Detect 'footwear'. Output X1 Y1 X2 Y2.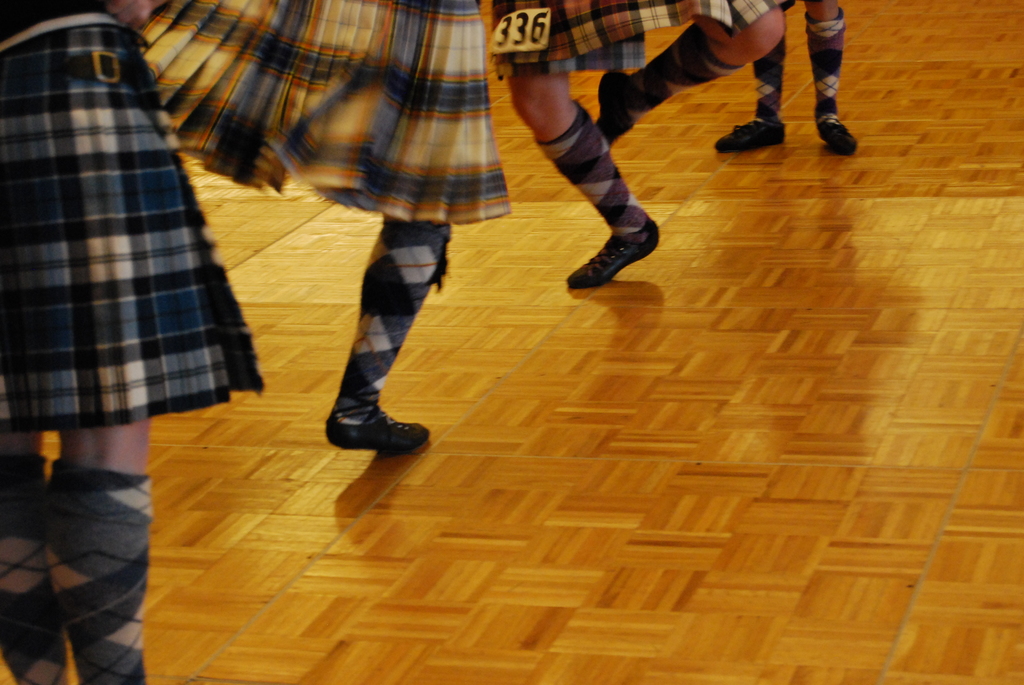
593 64 633 148.
